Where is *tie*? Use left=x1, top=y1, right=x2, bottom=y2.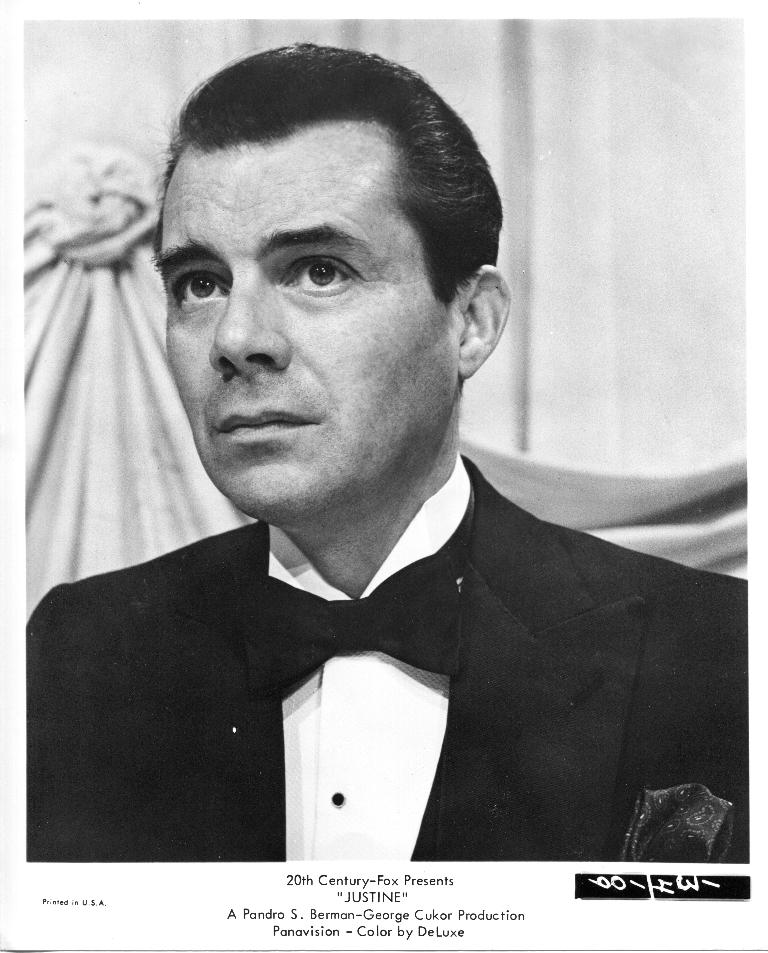
left=258, top=555, right=470, bottom=728.
